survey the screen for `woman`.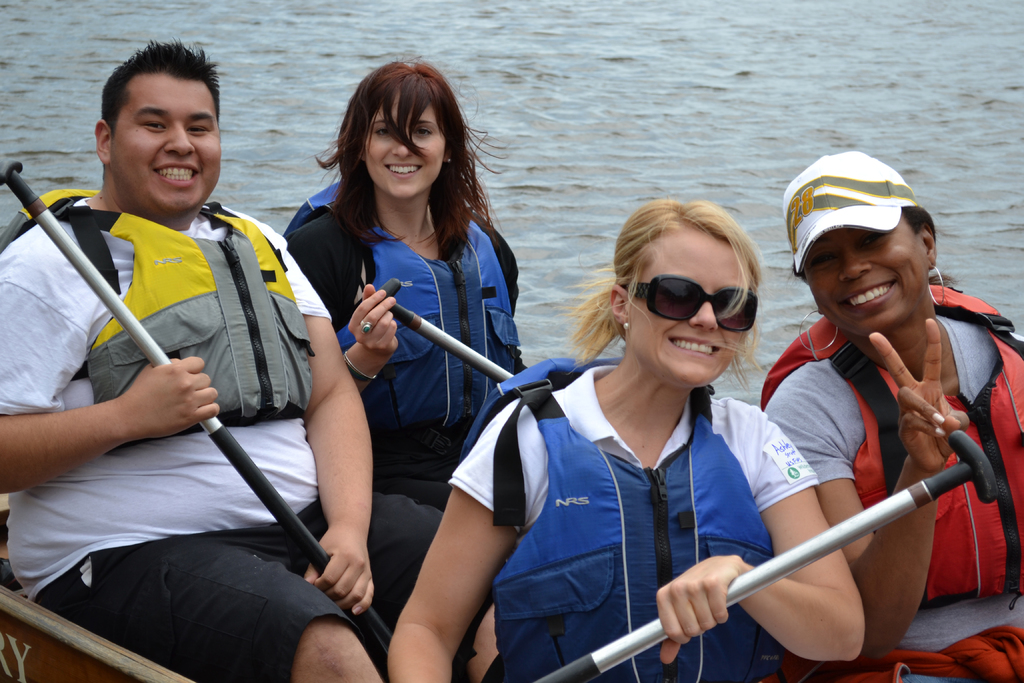
Survey found: (left=285, top=69, right=539, bottom=663).
